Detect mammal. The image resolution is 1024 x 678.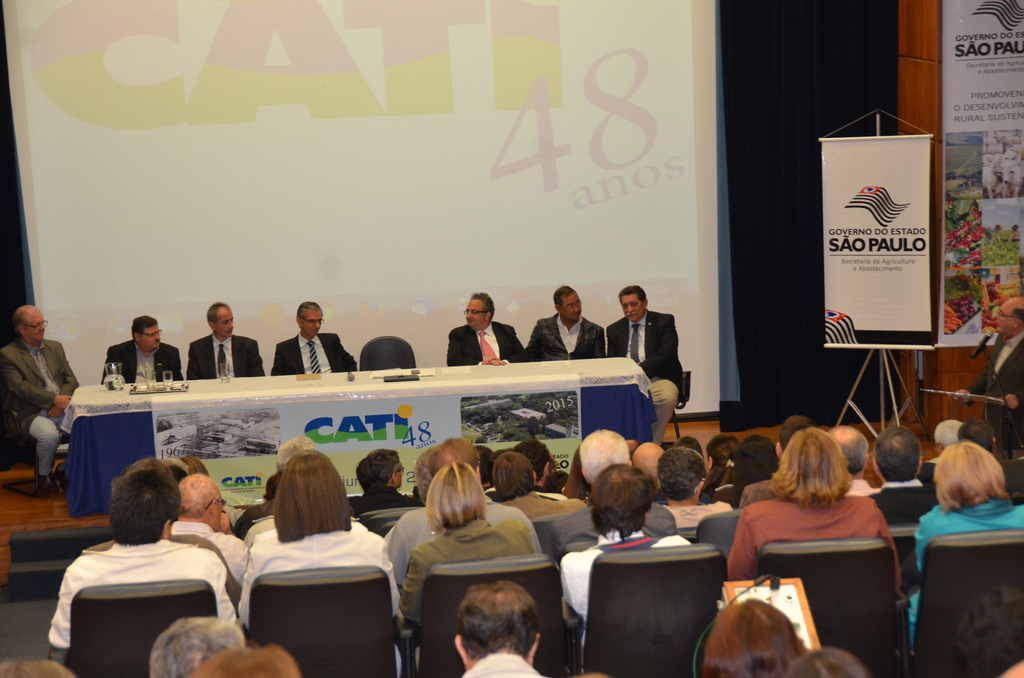
(104, 314, 186, 382).
